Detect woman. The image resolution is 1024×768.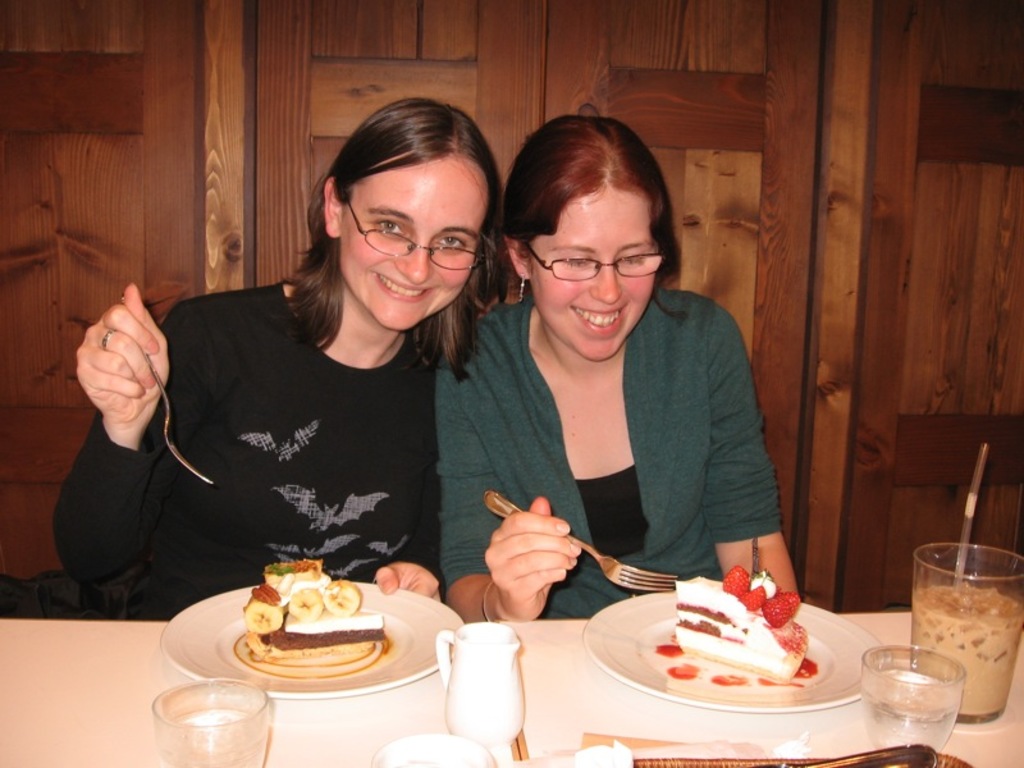
pyautogui.locateOnScreen(438, 127, 796, 649).
